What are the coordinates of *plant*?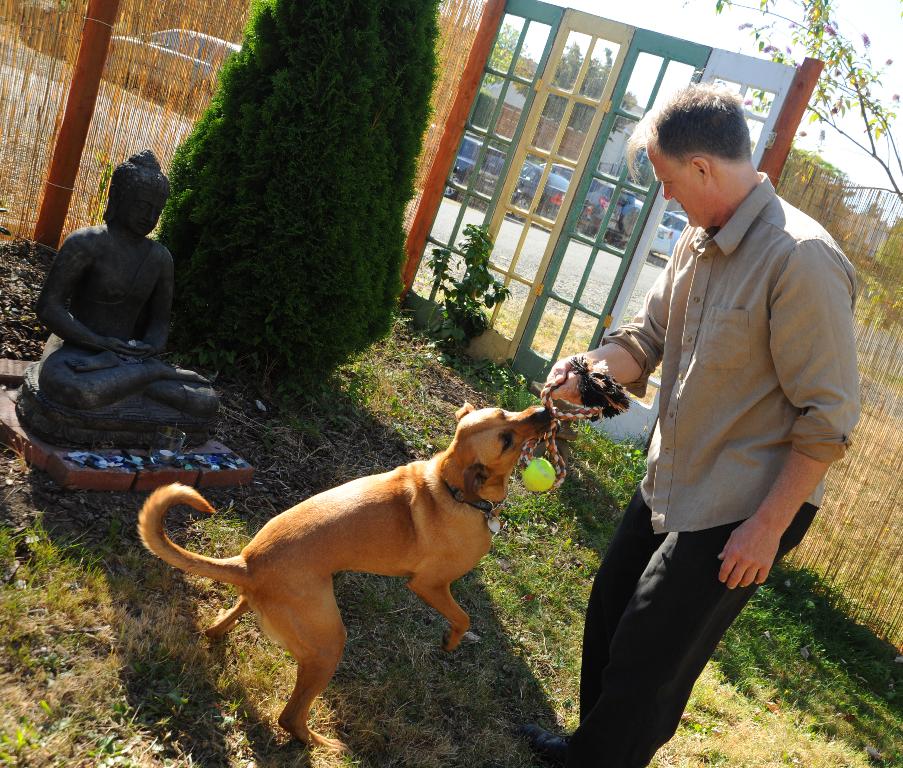
box(159, 0, 429, 410).
